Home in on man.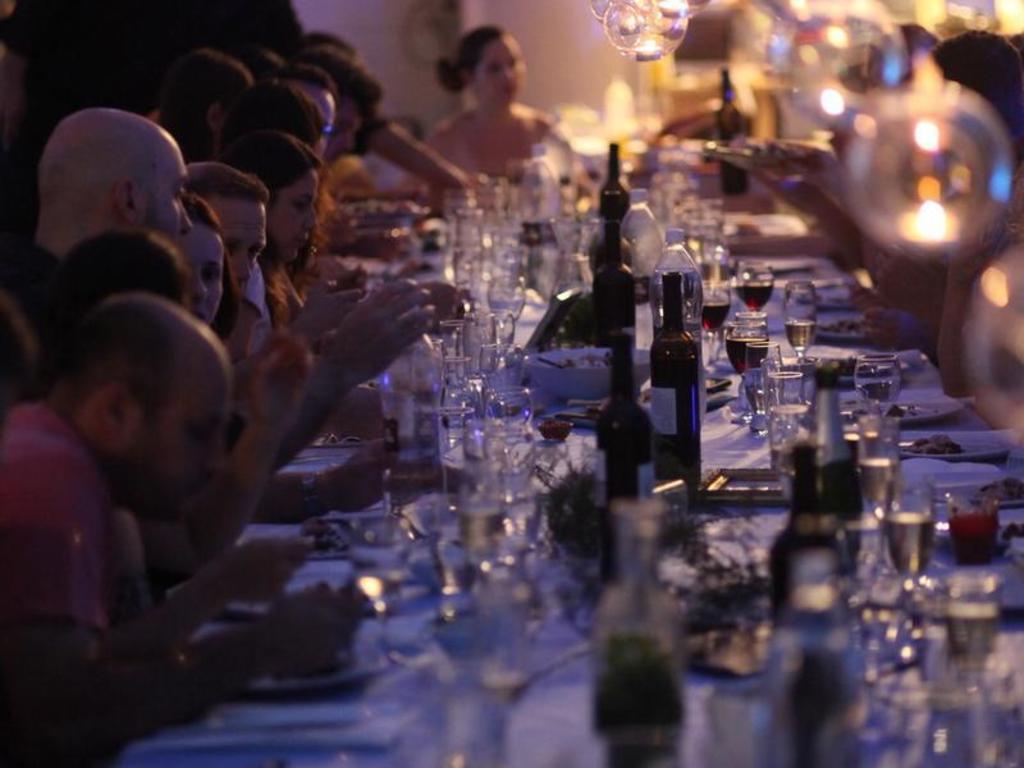
Homed in at left=173, top=163, right=398, bottom=394.
